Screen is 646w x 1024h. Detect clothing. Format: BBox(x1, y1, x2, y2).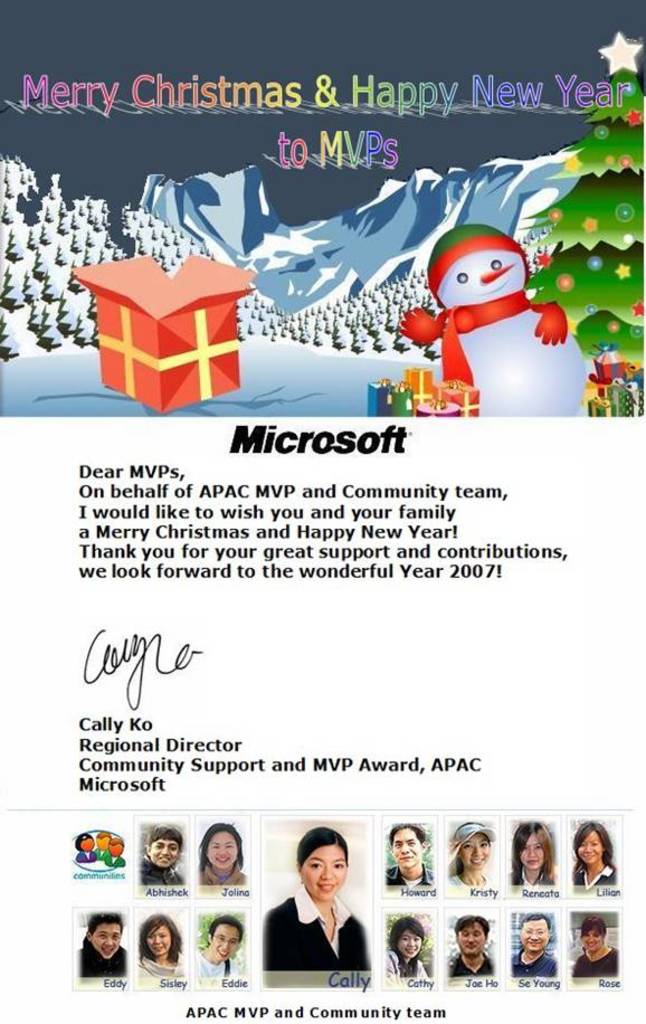
BBox(140, 857, 184, 885).
